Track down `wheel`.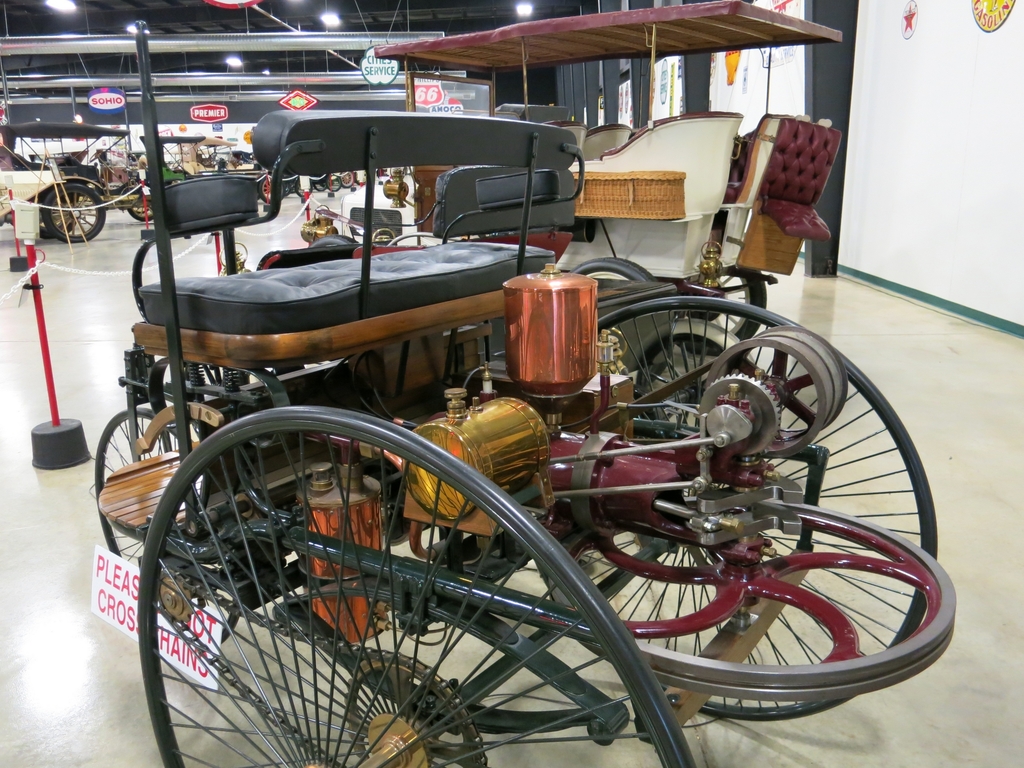
Tracked to <region>636, 337, 733, 451</region>.
